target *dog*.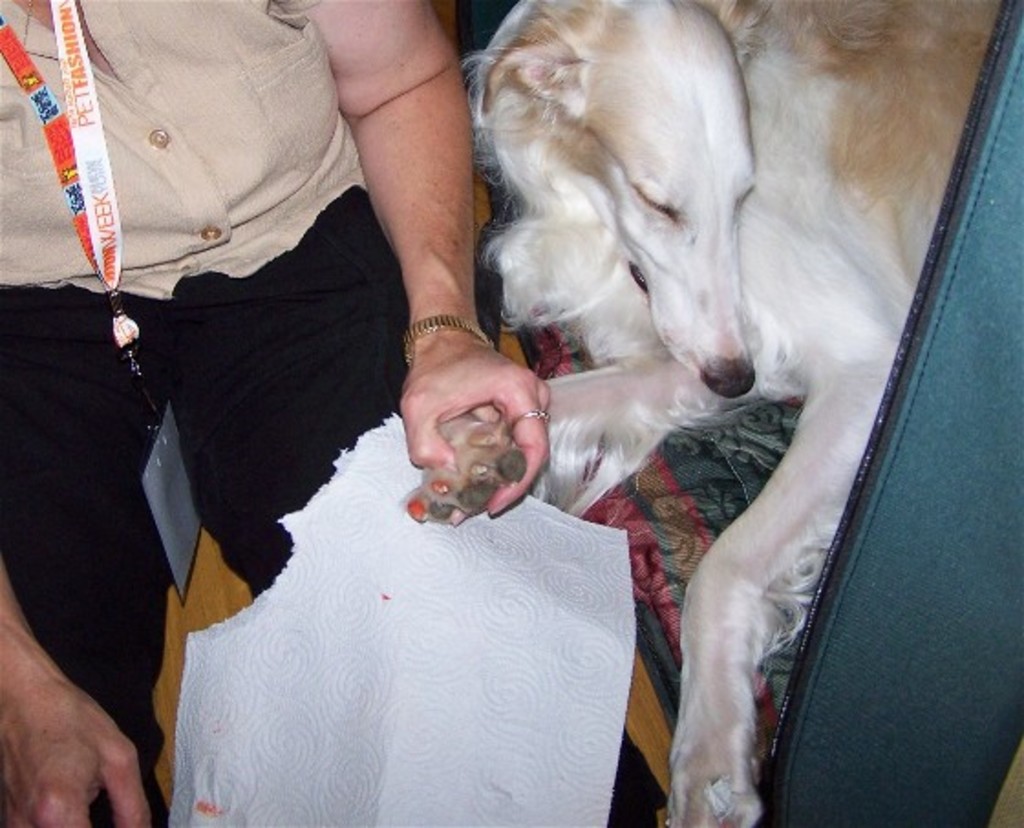
Target region: locate(399, 0, 1009, 826).
